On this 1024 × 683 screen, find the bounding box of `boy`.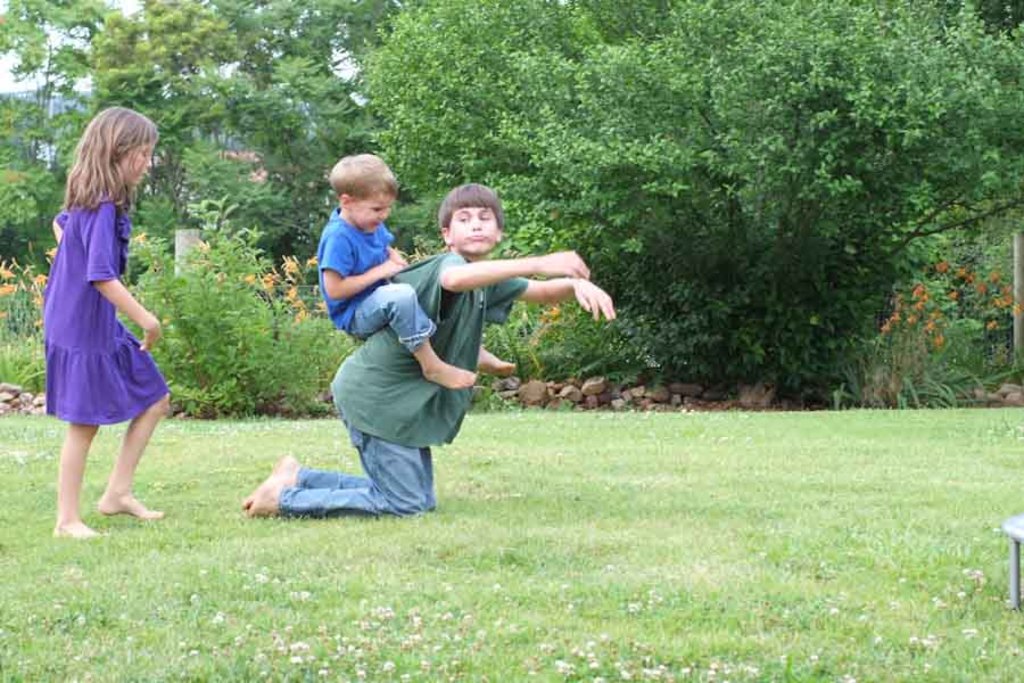
Bounding box: crop(312, 154, 515, 395).
